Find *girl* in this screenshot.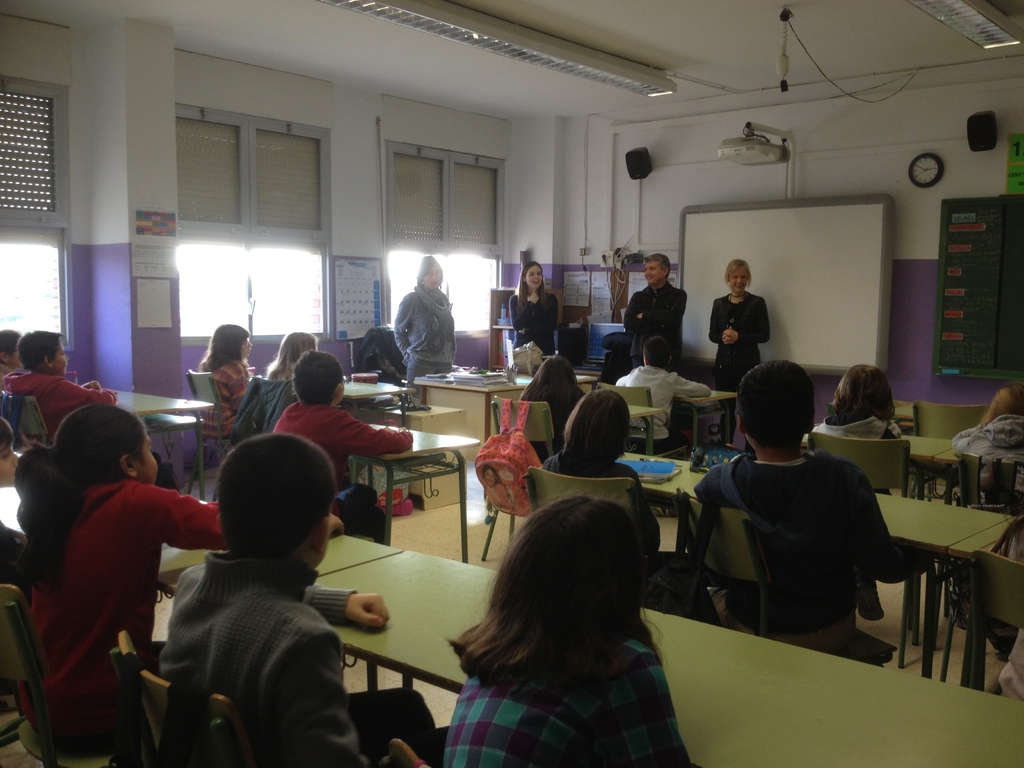
The bounding box for *girl* is crop(10, 403, 345, 767).
